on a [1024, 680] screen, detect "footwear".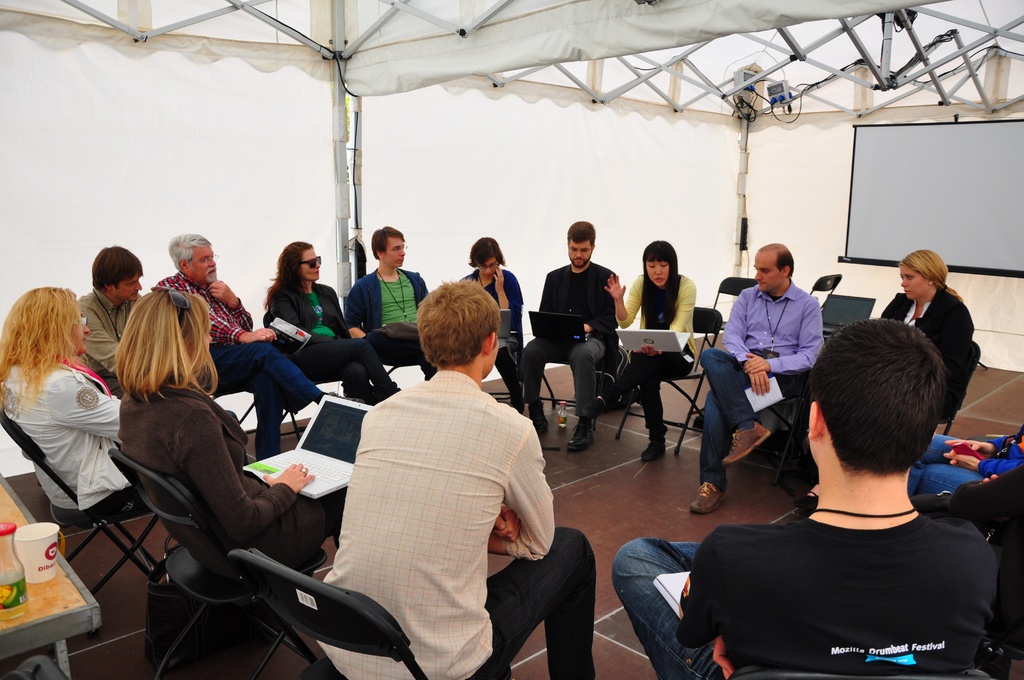
bbox=[582, 395, 605, 420].
